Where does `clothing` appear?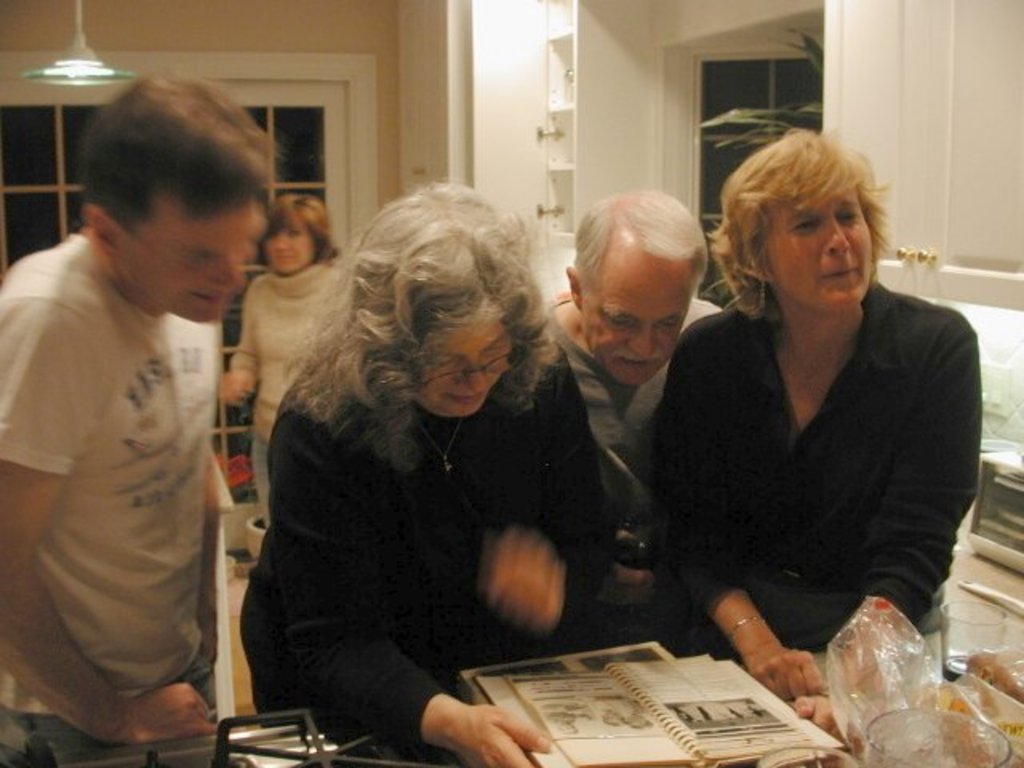
Appears at 0,234,226,766.
